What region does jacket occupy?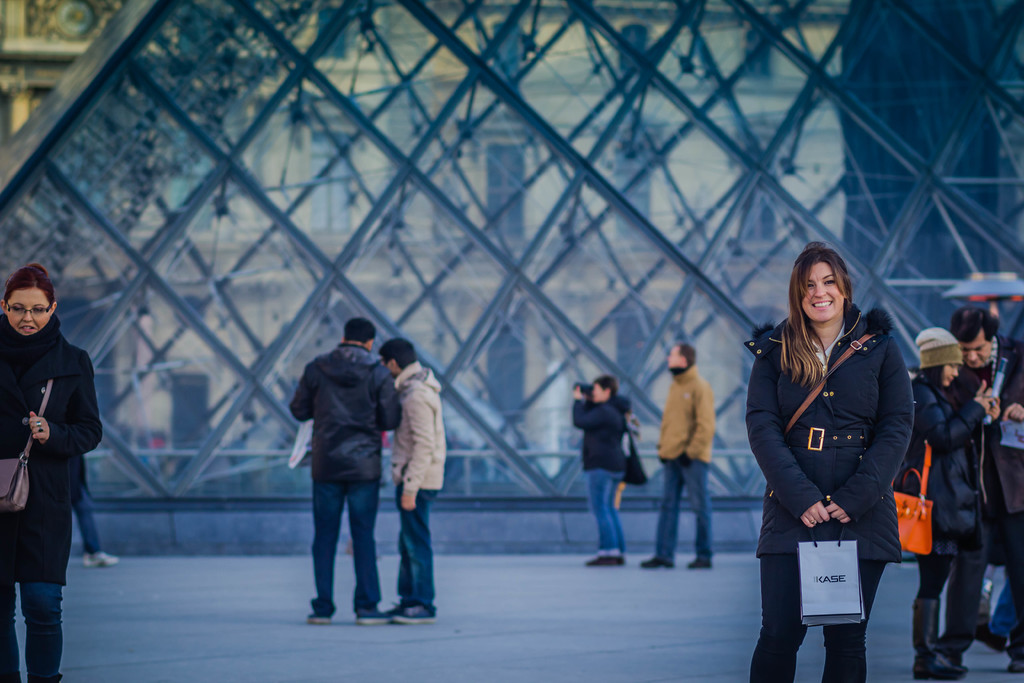
(x1=286, y1=339, x2=404, y2=509).
